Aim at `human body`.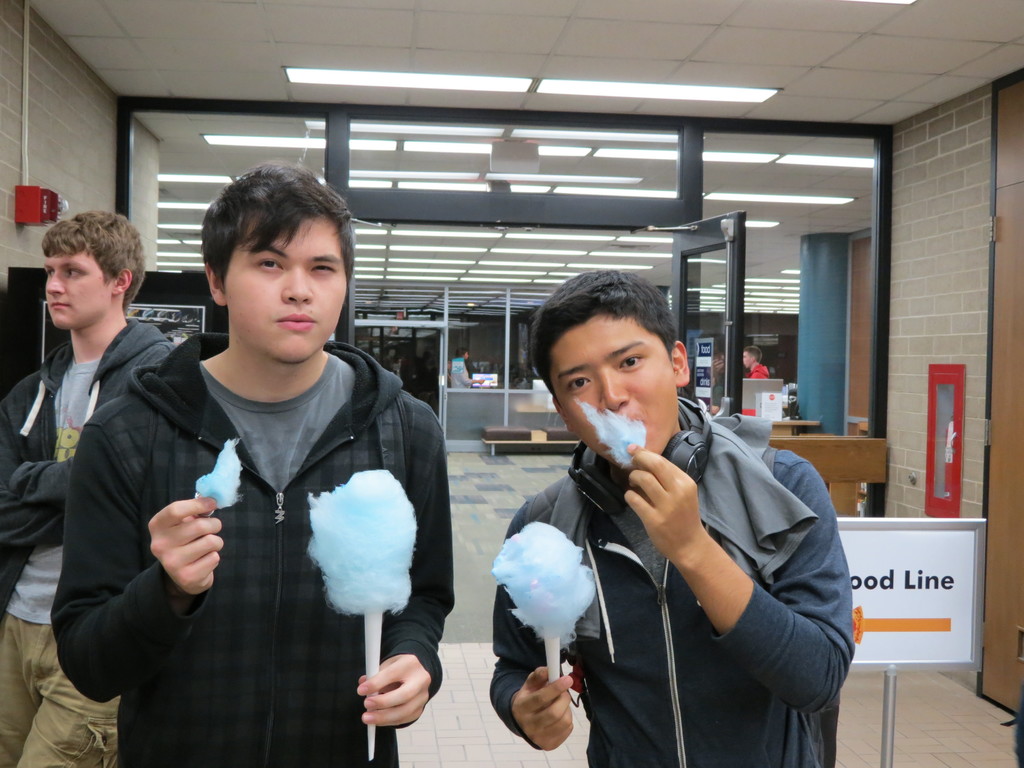
Aimed at 740 342 773 415.
